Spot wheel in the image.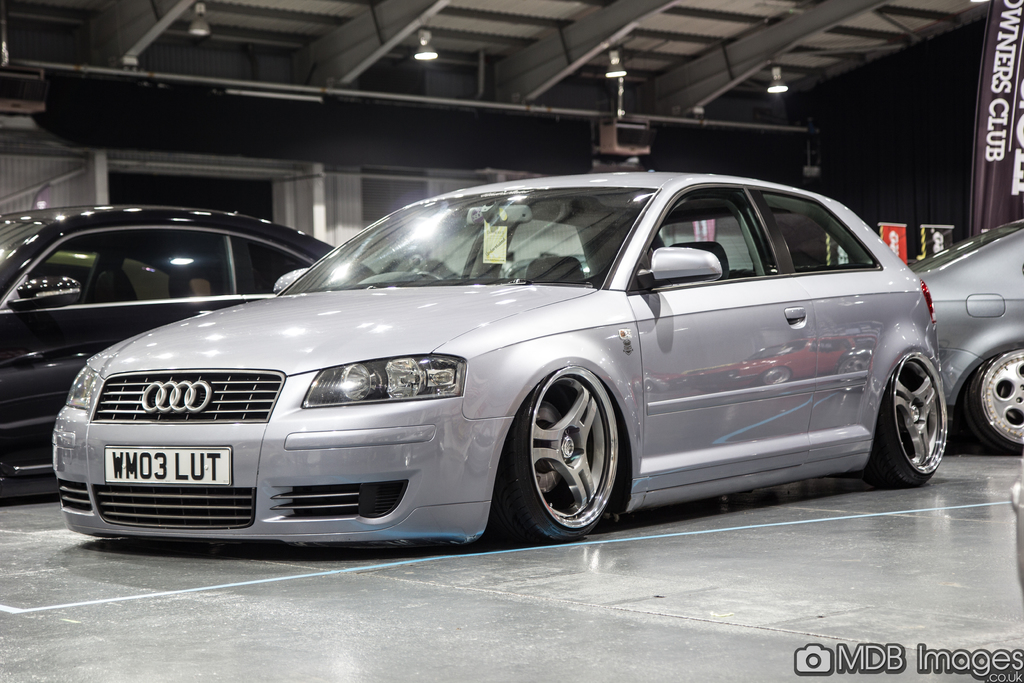
wheel found at left=963, top=350, right=1023, bottom=458.
